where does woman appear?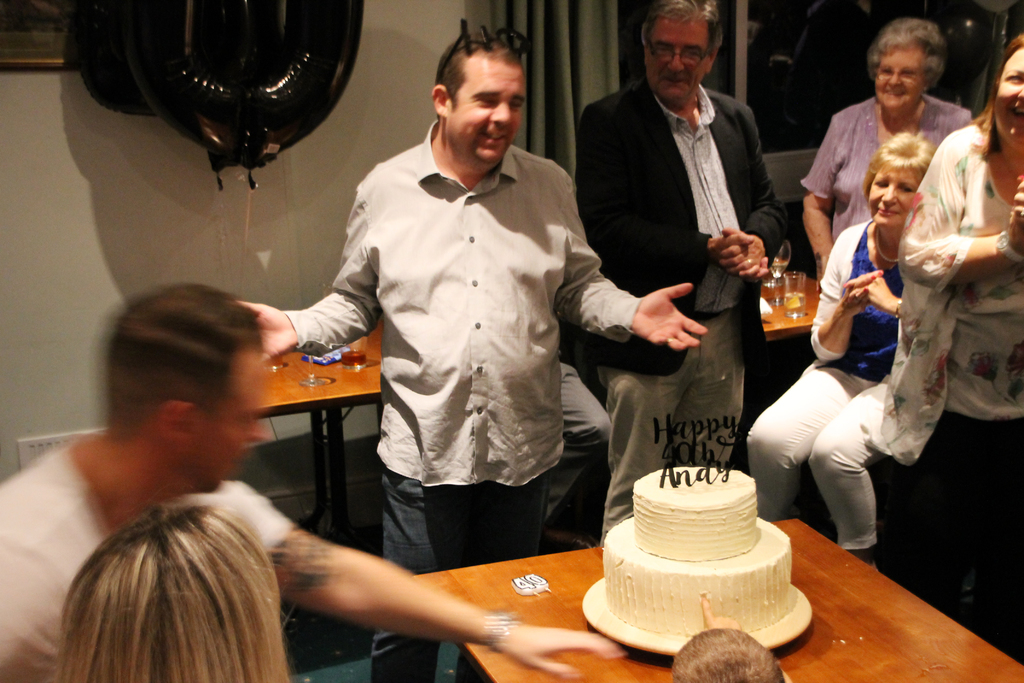
Appears at {"x1": 56, "y1": 503, "x2": 296, "y2": 682}.
